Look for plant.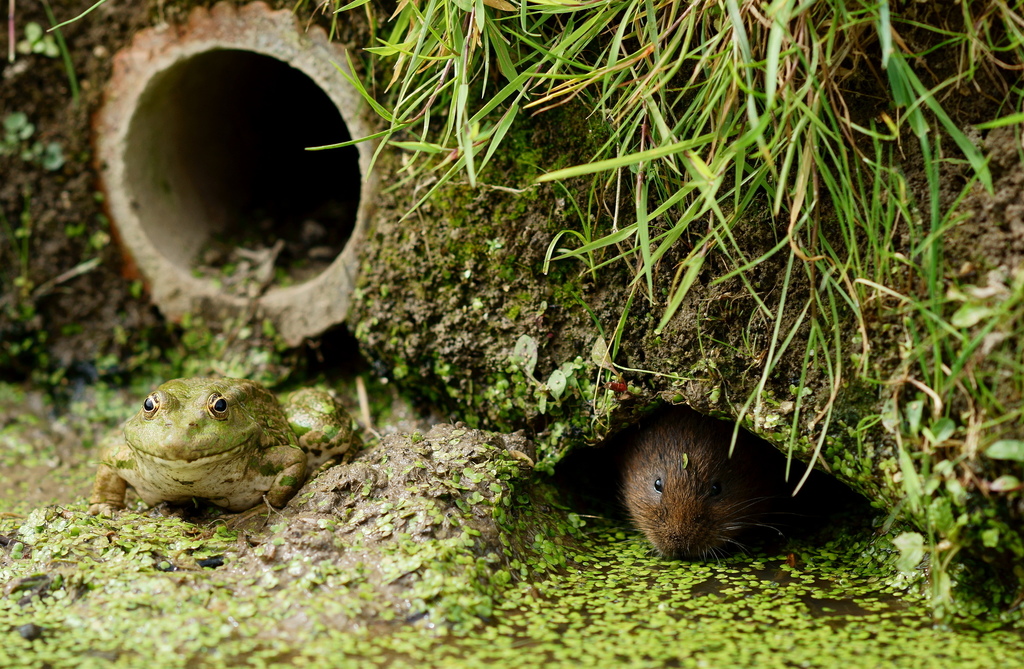
Found: left=6, top=114, right=71, bottom=185.
